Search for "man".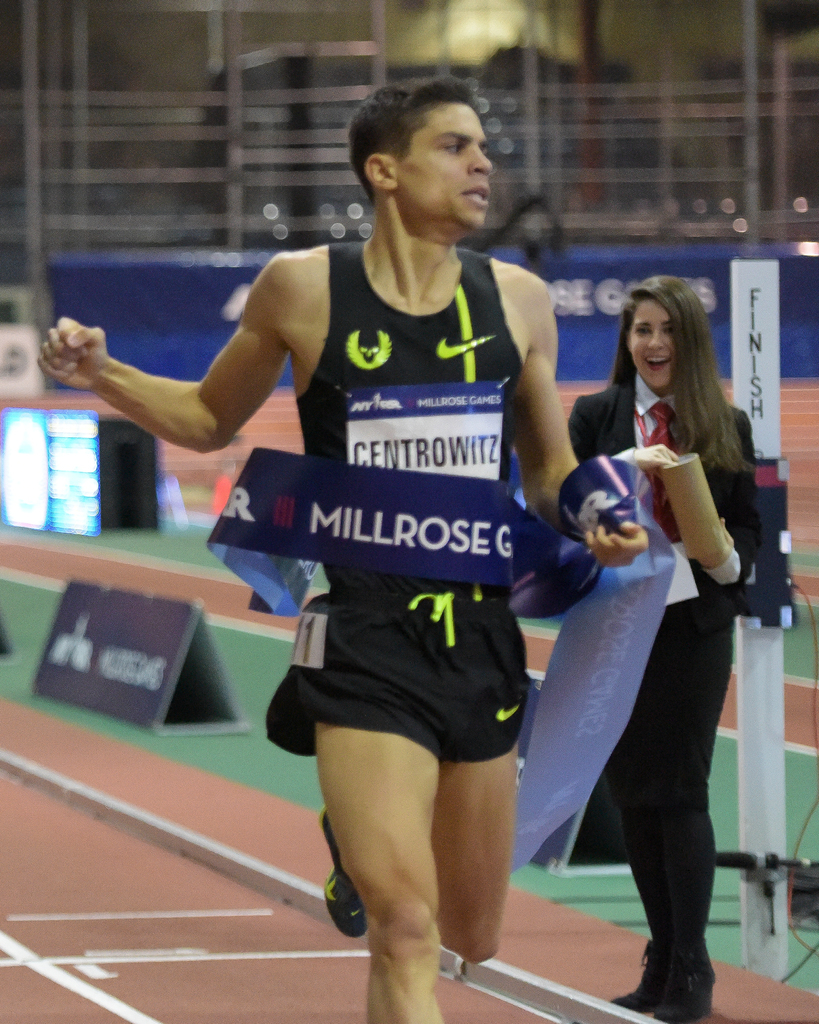
Found at locate(143, 106, 636, 953).
